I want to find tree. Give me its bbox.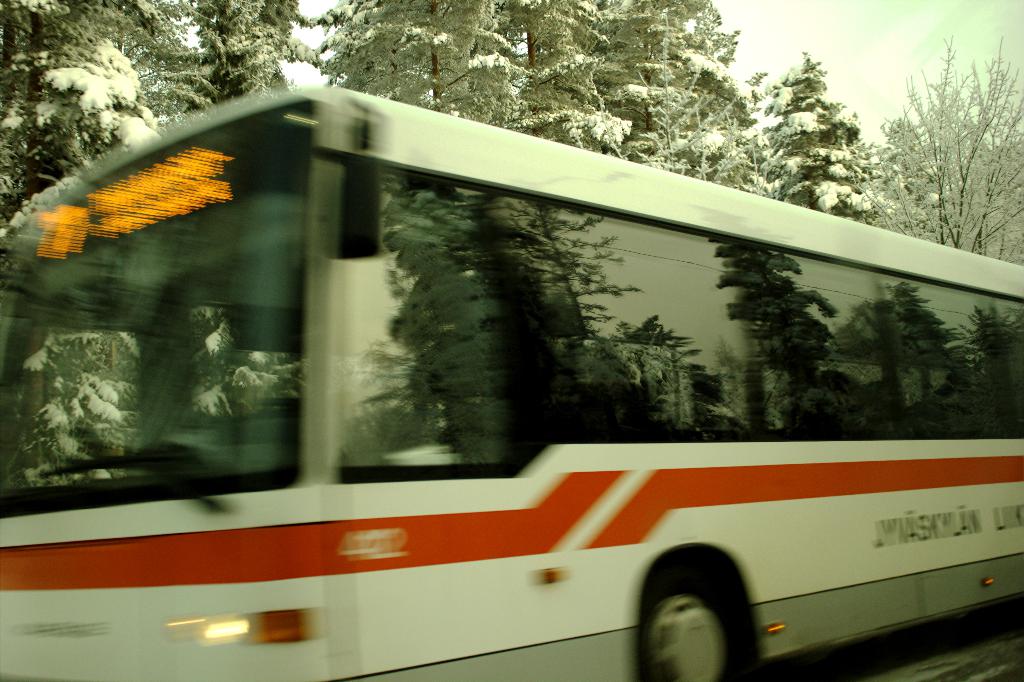
<box>880,38,1004,254</box>.
